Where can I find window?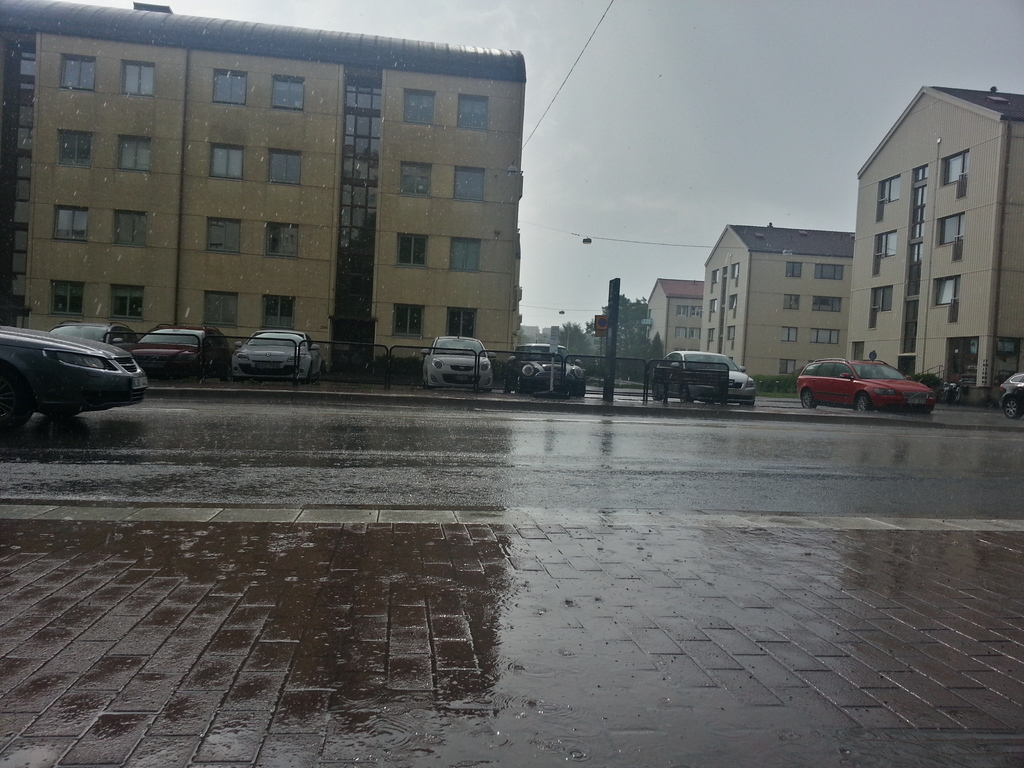
You can find it at pyautogui.locateOnScreen(261, 296, 296, 328).
